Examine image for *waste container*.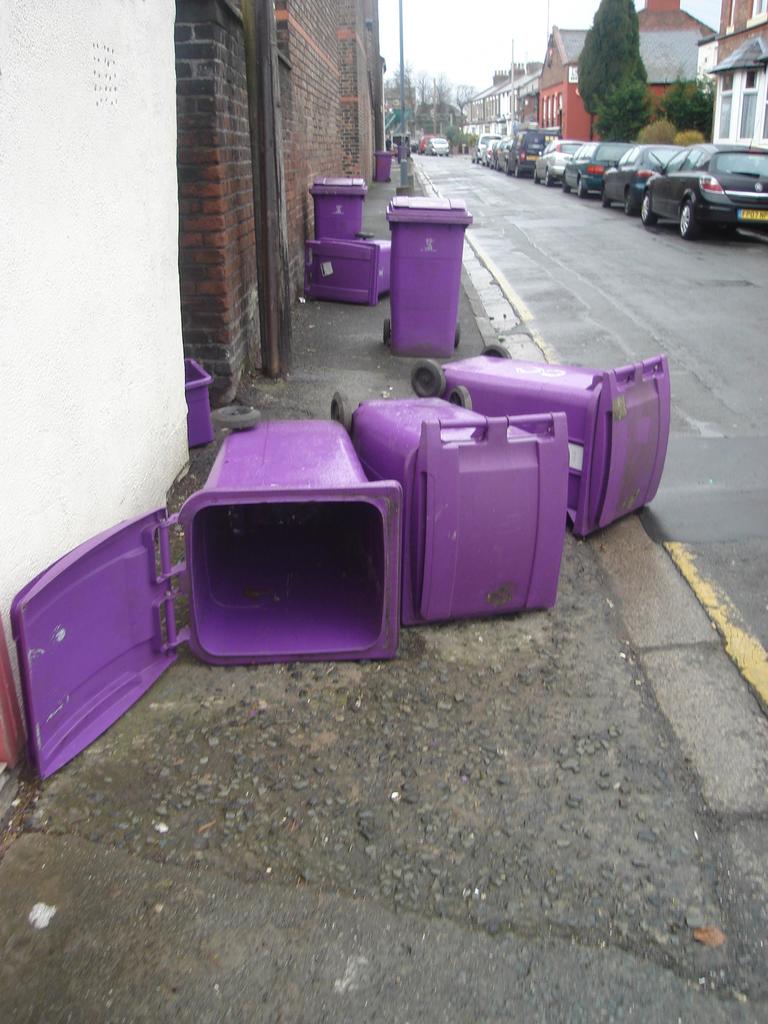
Examination result: 303 176 374 243.
